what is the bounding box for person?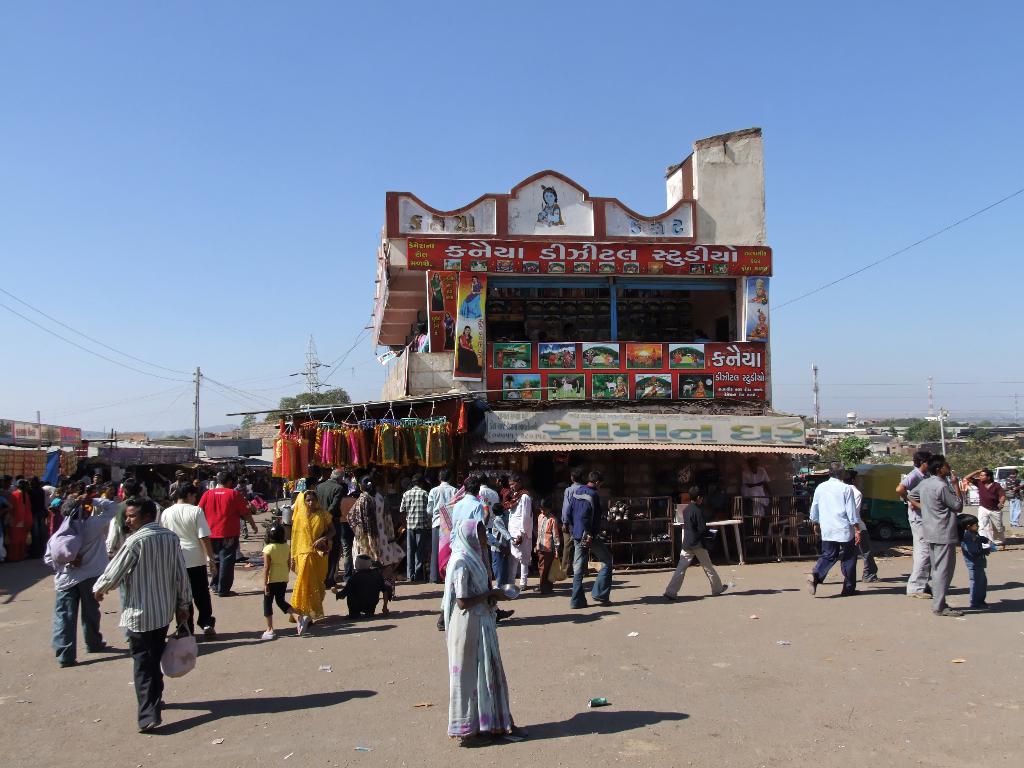
crop(344, 473, 396, 592).
